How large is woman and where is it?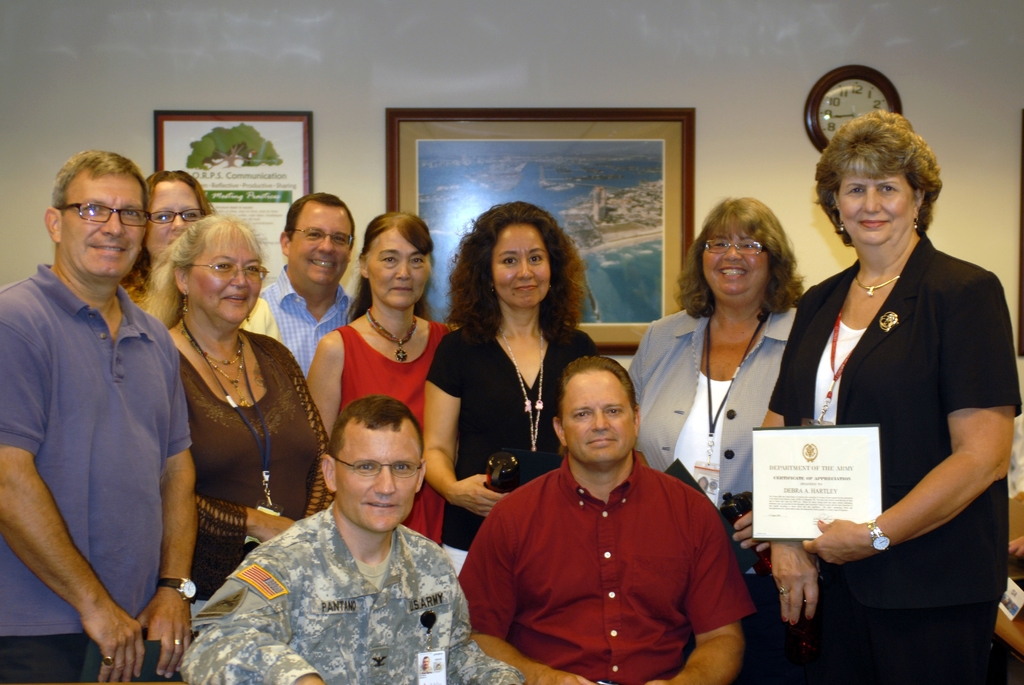
Bounding box: bbox=[616, 194, 800, 586].
